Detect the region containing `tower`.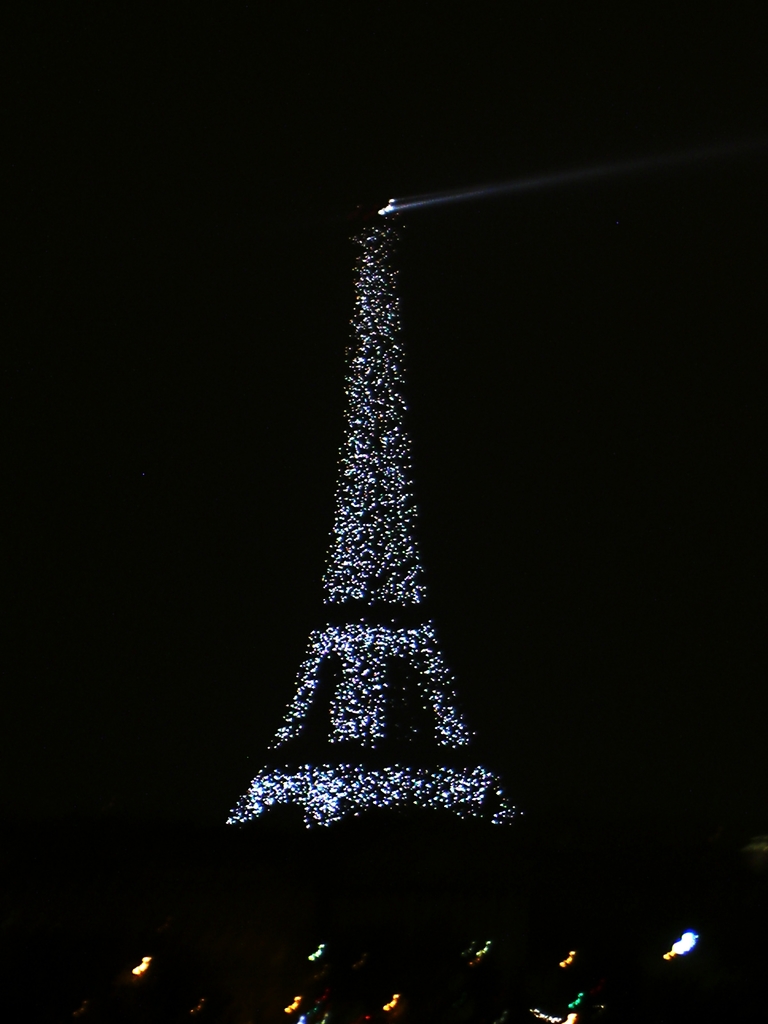
<box>213,138,554,875</box>.
